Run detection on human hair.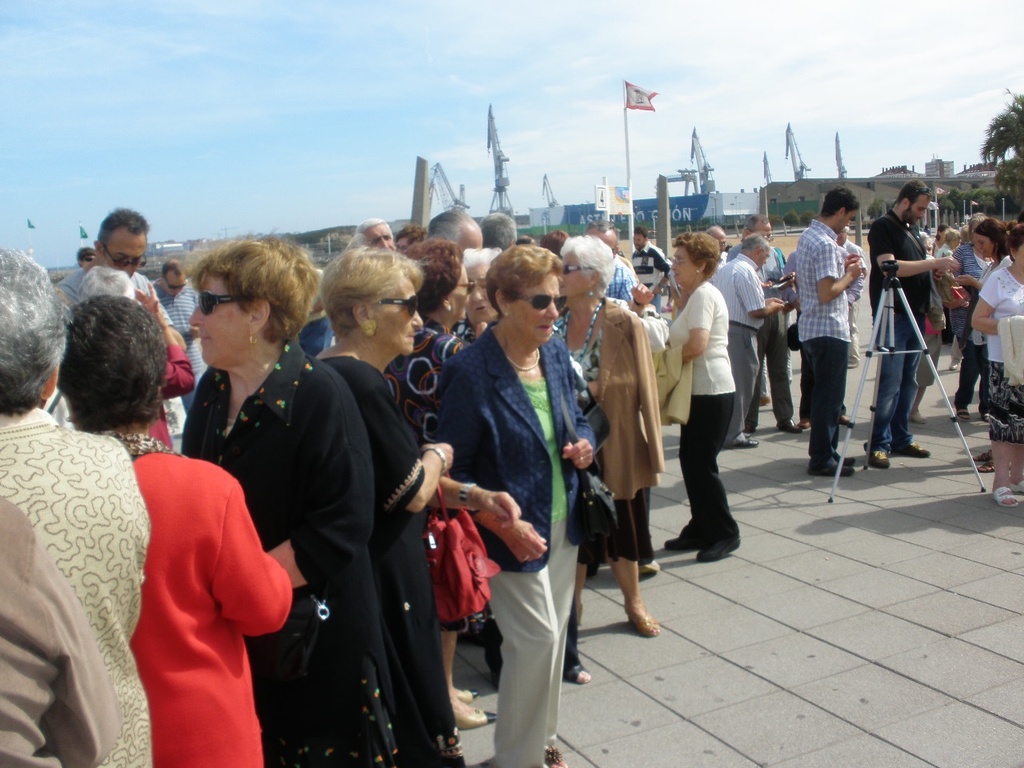
Result: Rect(0, 250, 74, 420).
